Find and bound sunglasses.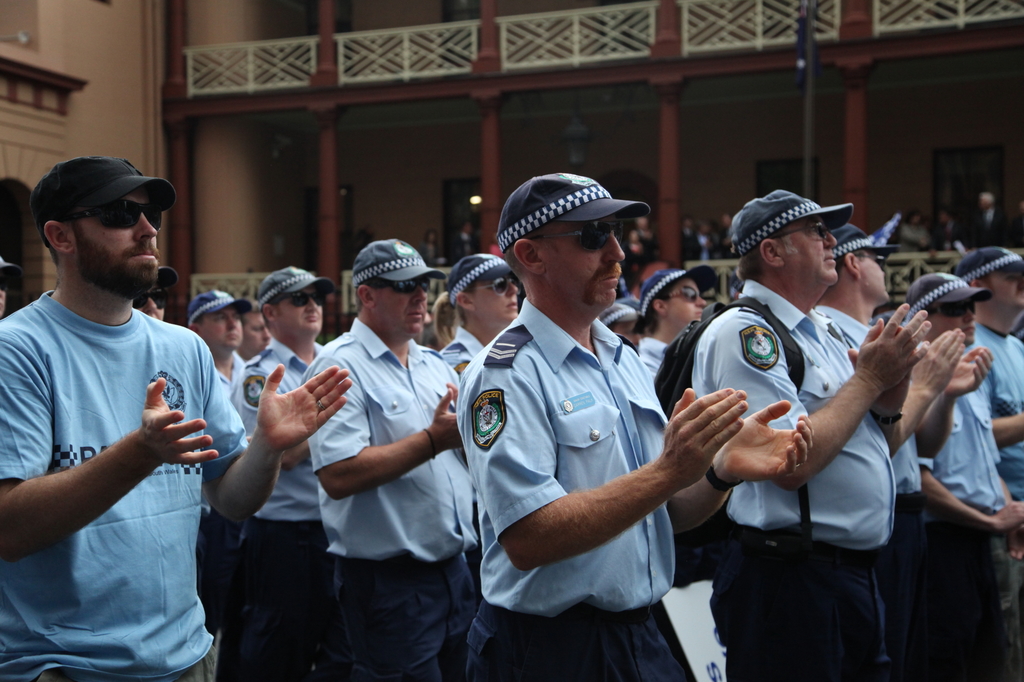
Bound: pyautogui.locateOnScreen(132, 292, 164, 309).
